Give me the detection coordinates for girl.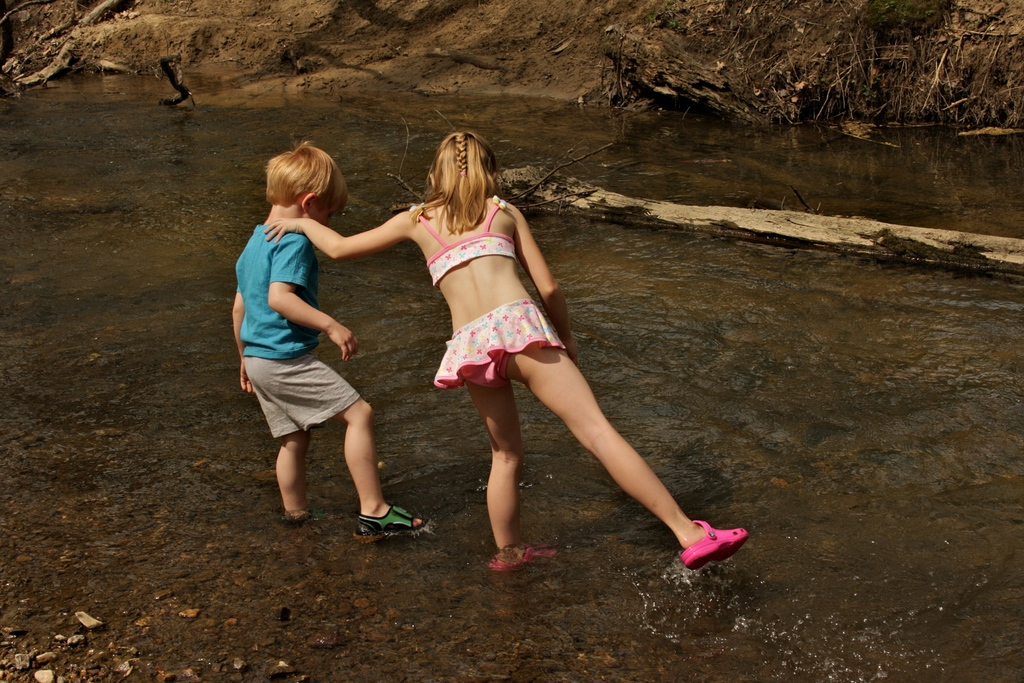
x1=263 y1=126 x2=749 y2=572.
